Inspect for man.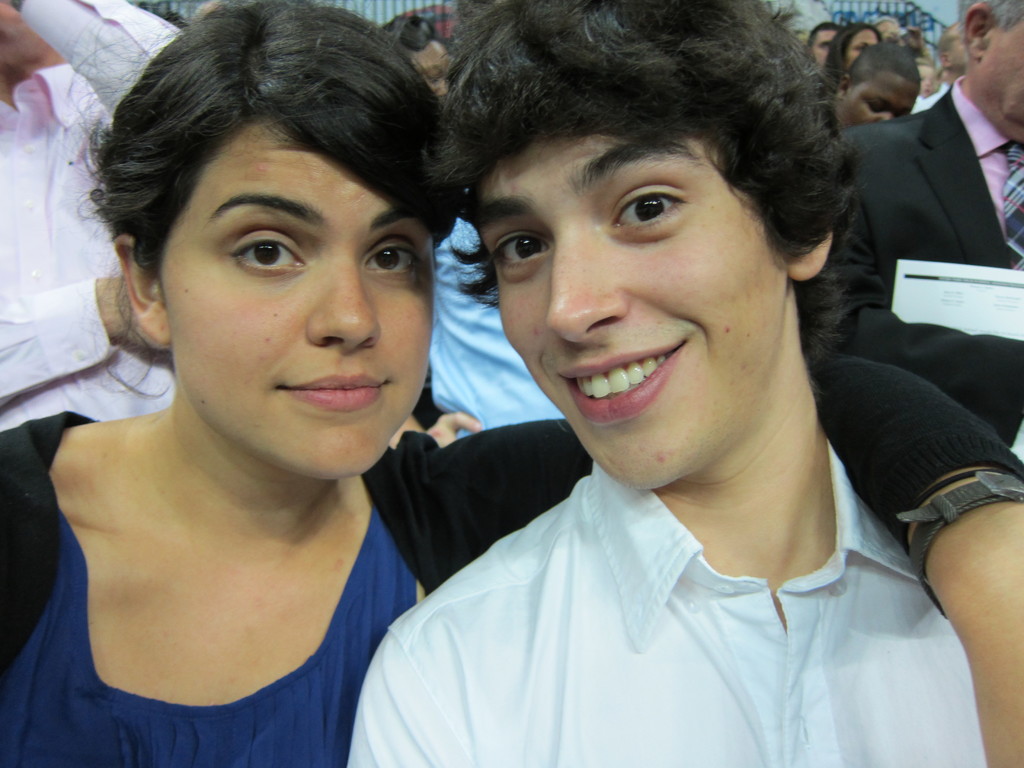
Inspection: box=[912, 21, 970, 118].
